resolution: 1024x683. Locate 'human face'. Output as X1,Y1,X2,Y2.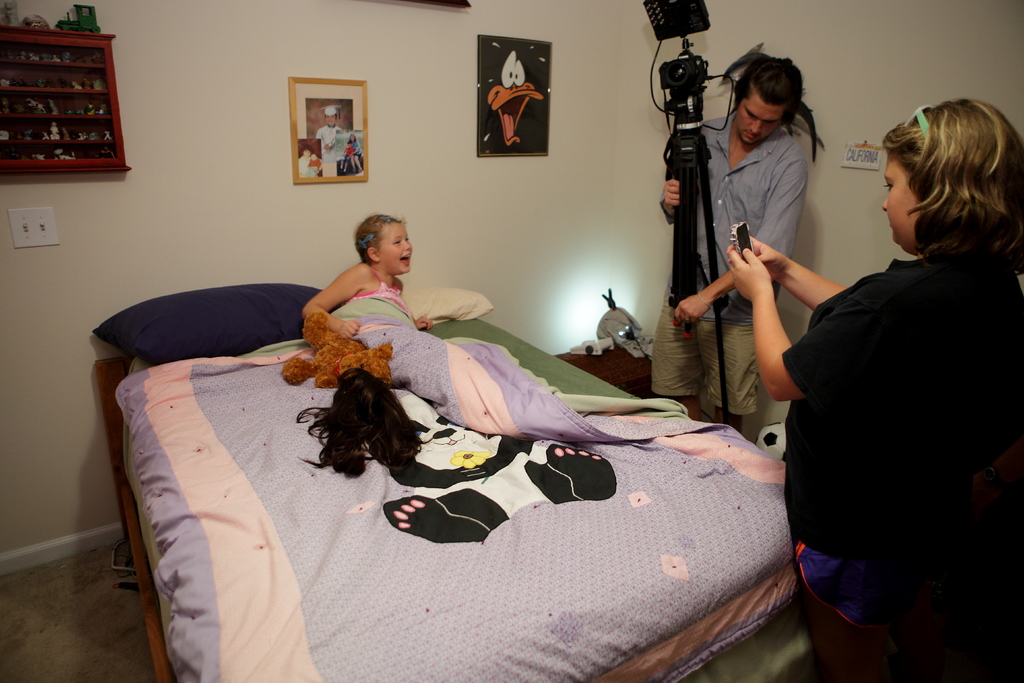
885,153,922,243.
